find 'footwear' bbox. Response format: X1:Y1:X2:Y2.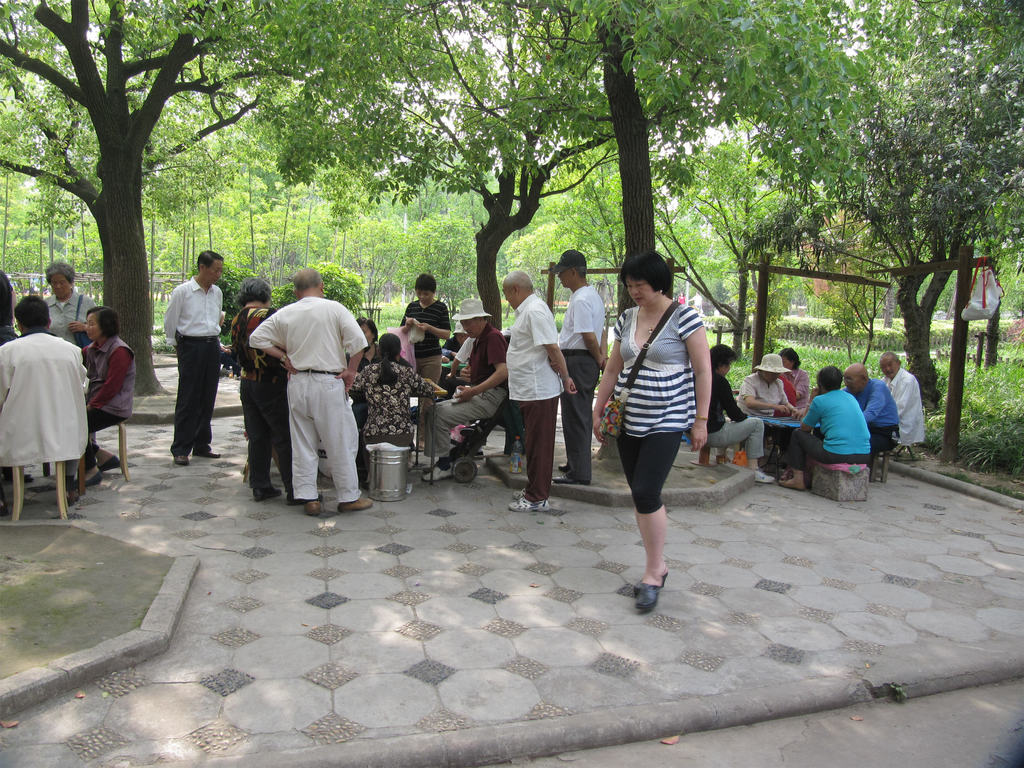
508:497:548:511.
